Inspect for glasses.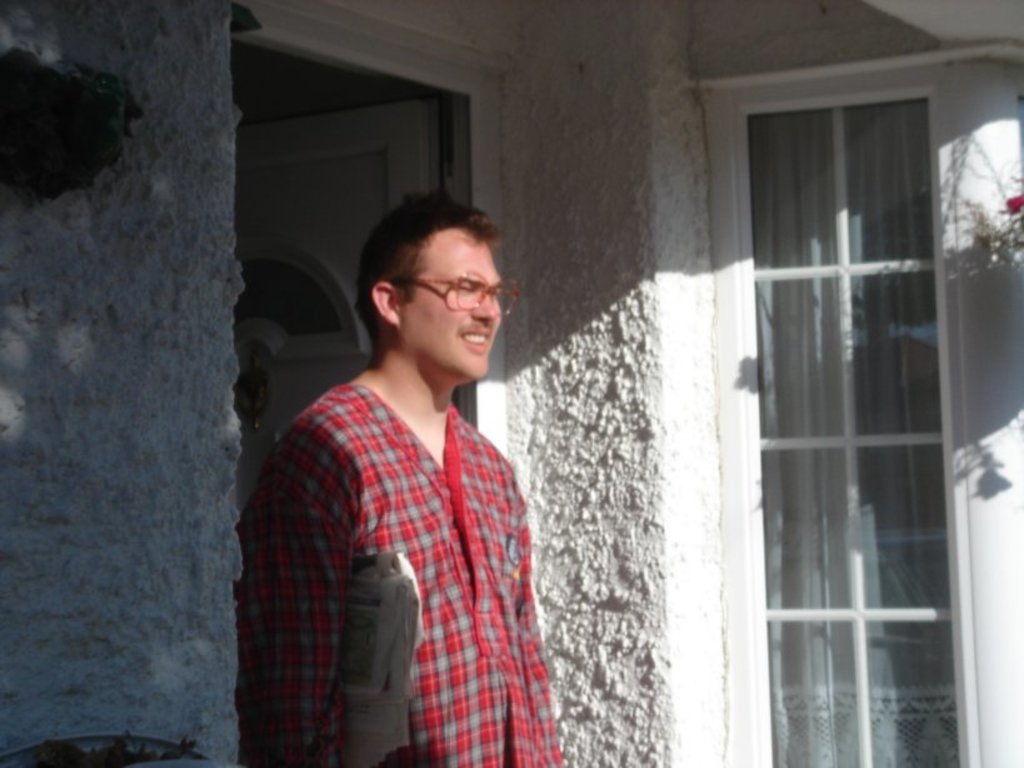
Inspection: x1=400, y1=270, x2=524, y2=316.
